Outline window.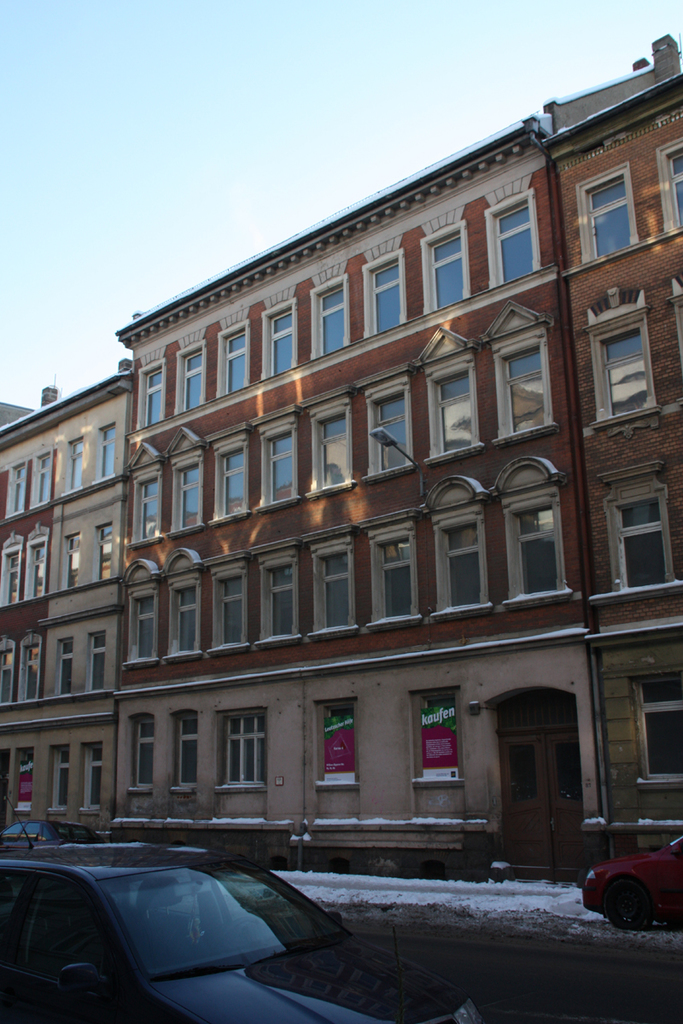
Outline: pyautogui.locateOnScreen(71, 435, 81, 496).
